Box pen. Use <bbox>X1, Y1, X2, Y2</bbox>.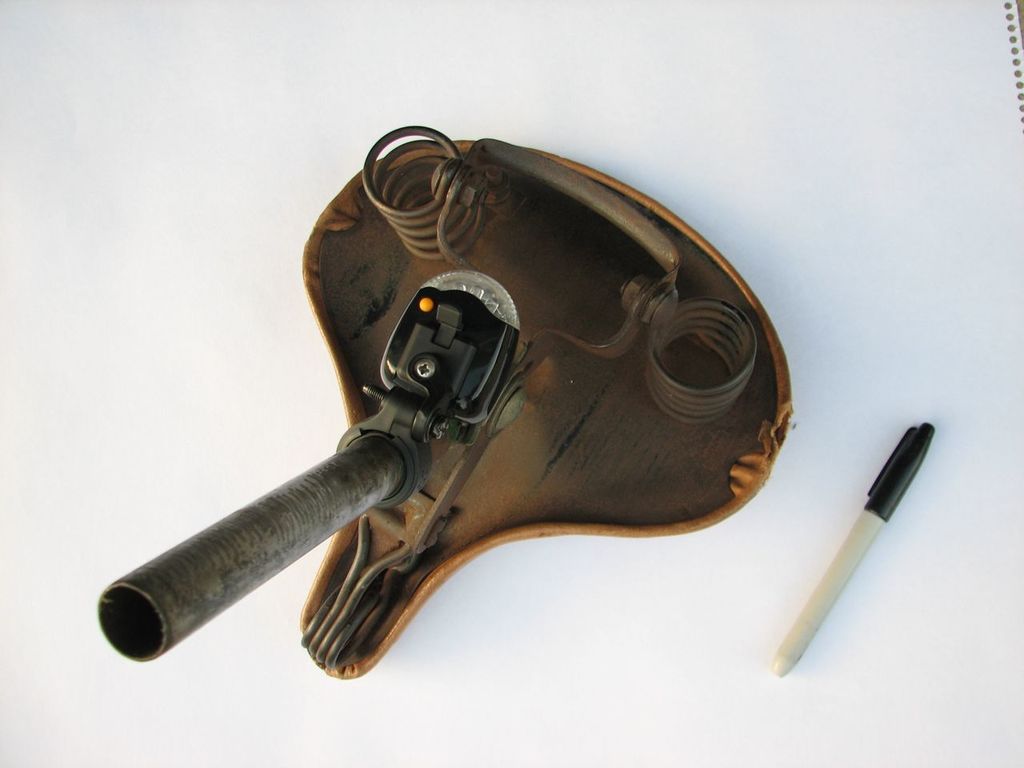
<bbox>775, 413, 934, 685</bbox>.
